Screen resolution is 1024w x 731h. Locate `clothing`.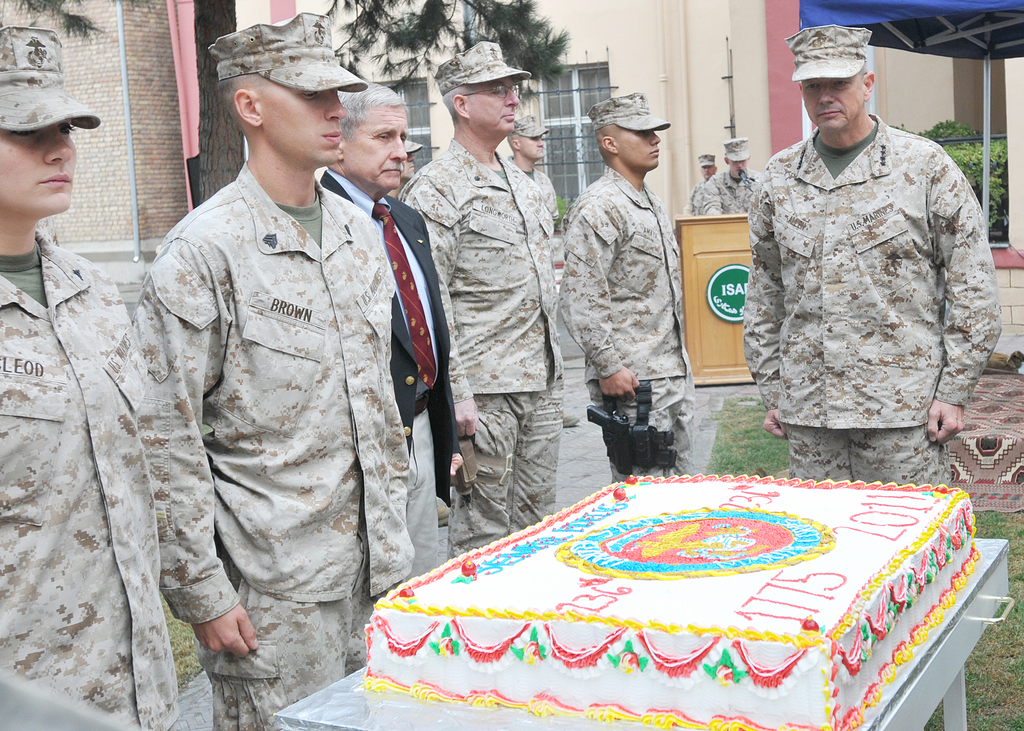
0,234,199,725.
